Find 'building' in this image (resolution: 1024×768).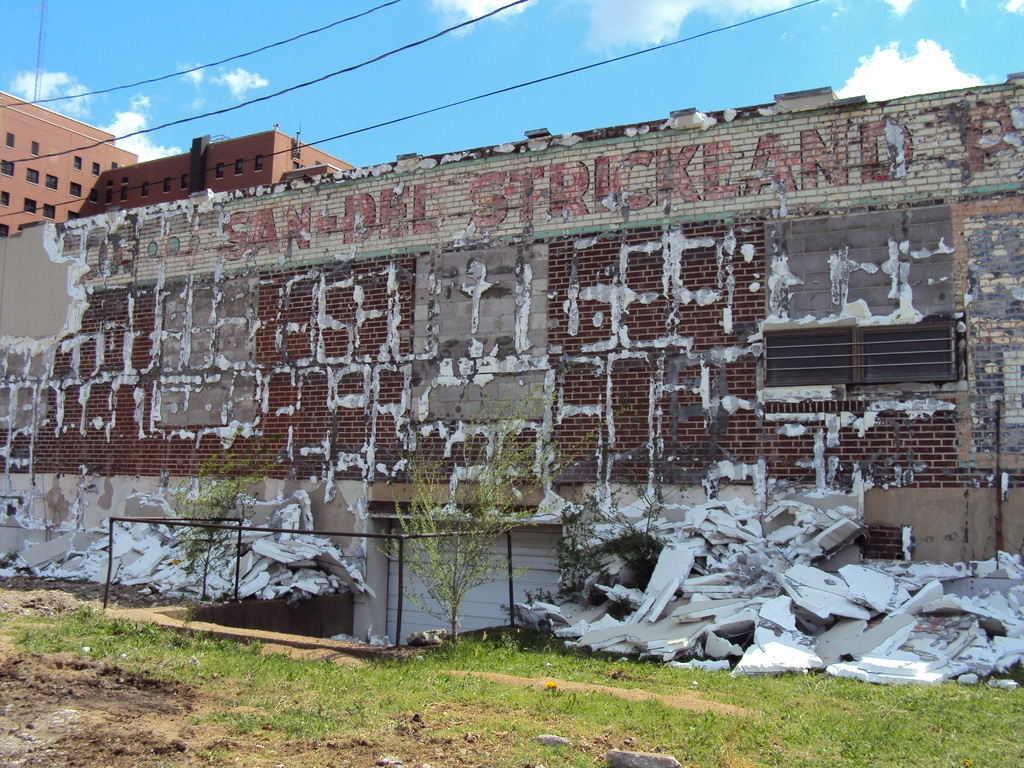
box(0, 89, 352, 233).
